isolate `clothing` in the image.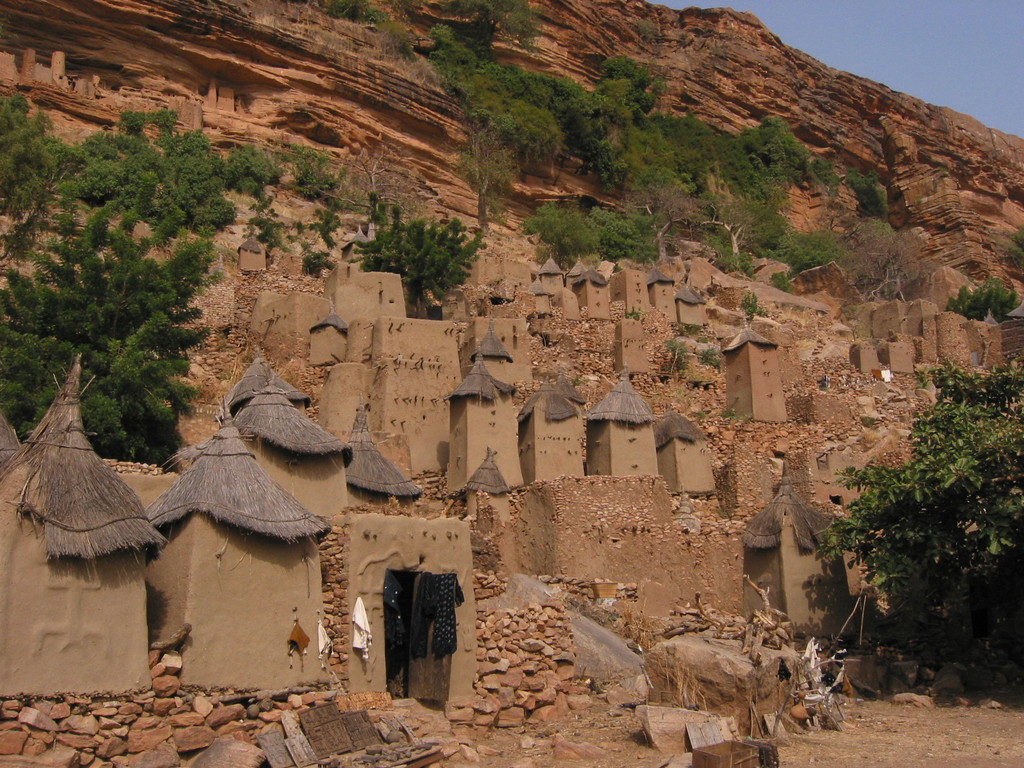
Isolated region: [x1=375, y1=570, x2=415, y2=688].
